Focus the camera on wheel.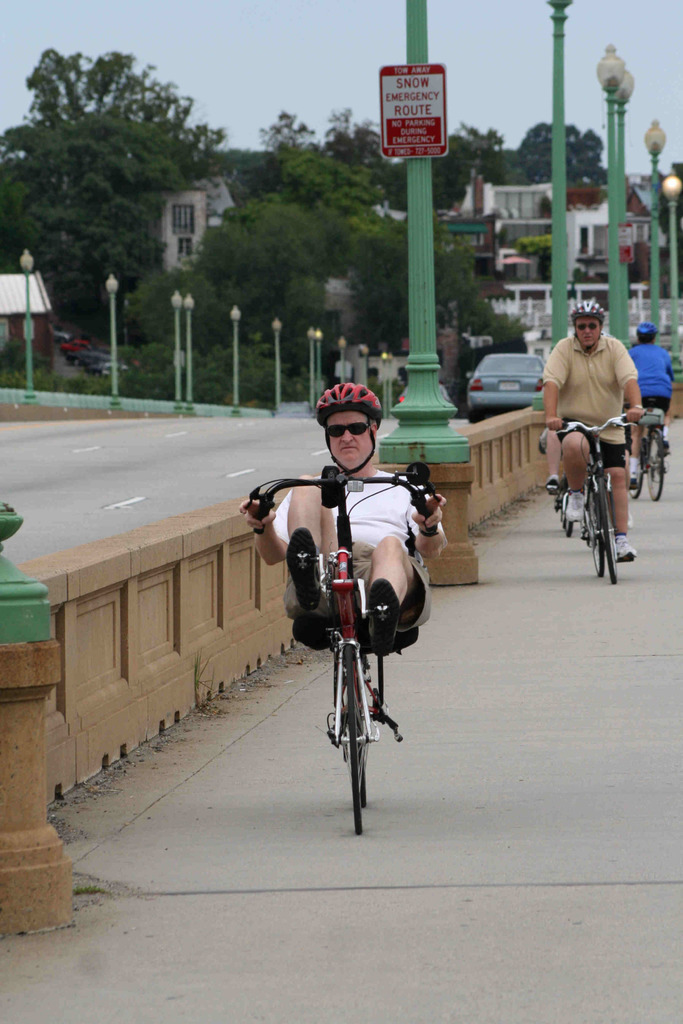
Focus region: box=[355, 708, 367, 808].
